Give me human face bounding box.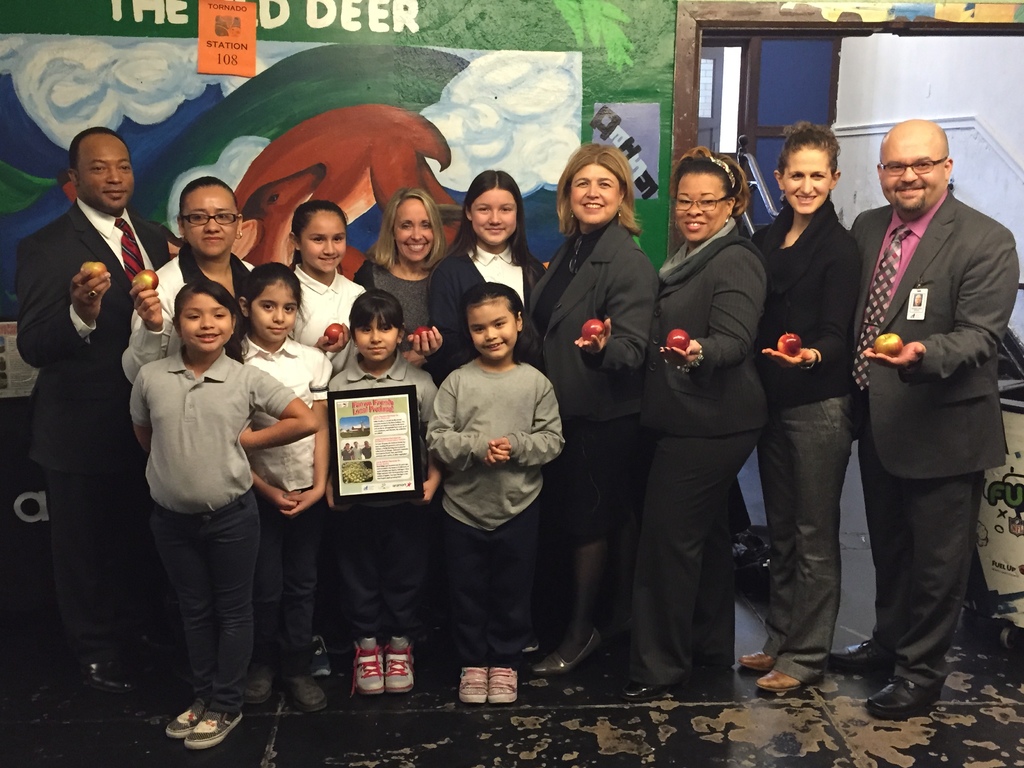
select_region(394, 197, 433, 262).
